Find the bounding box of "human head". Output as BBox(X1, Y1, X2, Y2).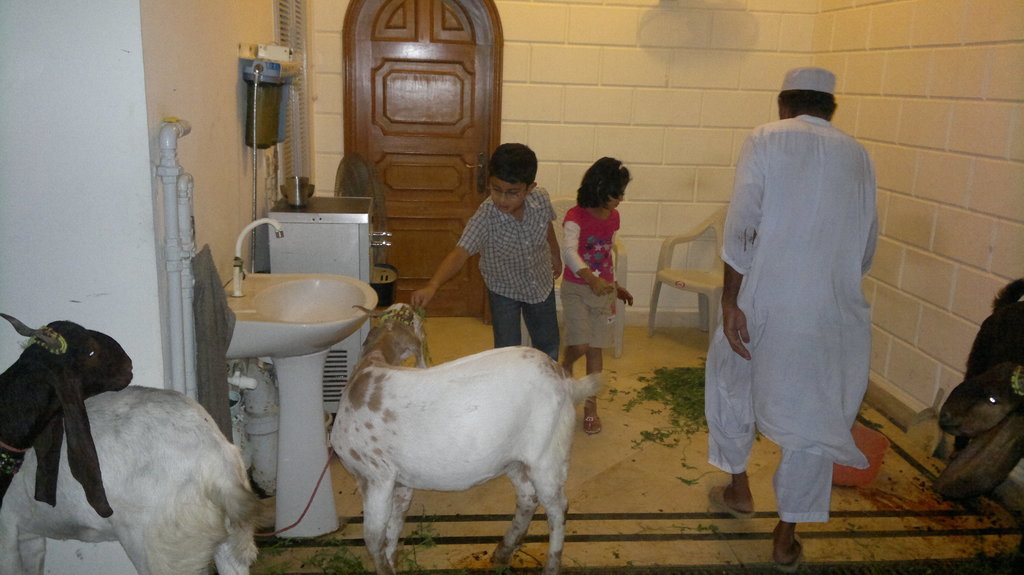
BBox(582, 154, 635, 214).
